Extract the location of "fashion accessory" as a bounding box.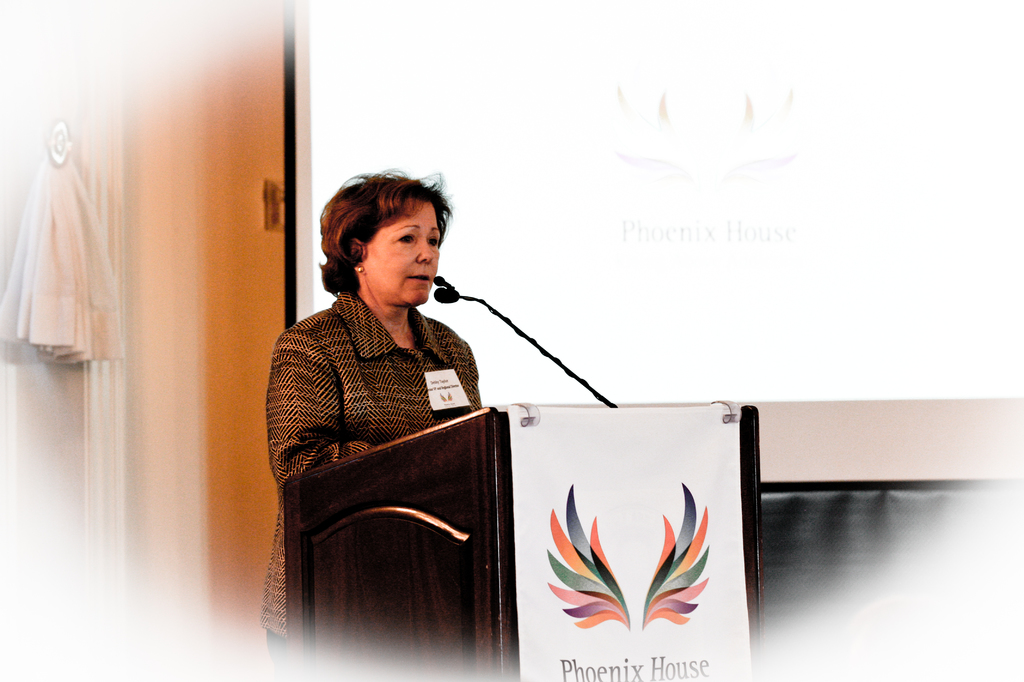
select_region(358, 266, 364, 273).
